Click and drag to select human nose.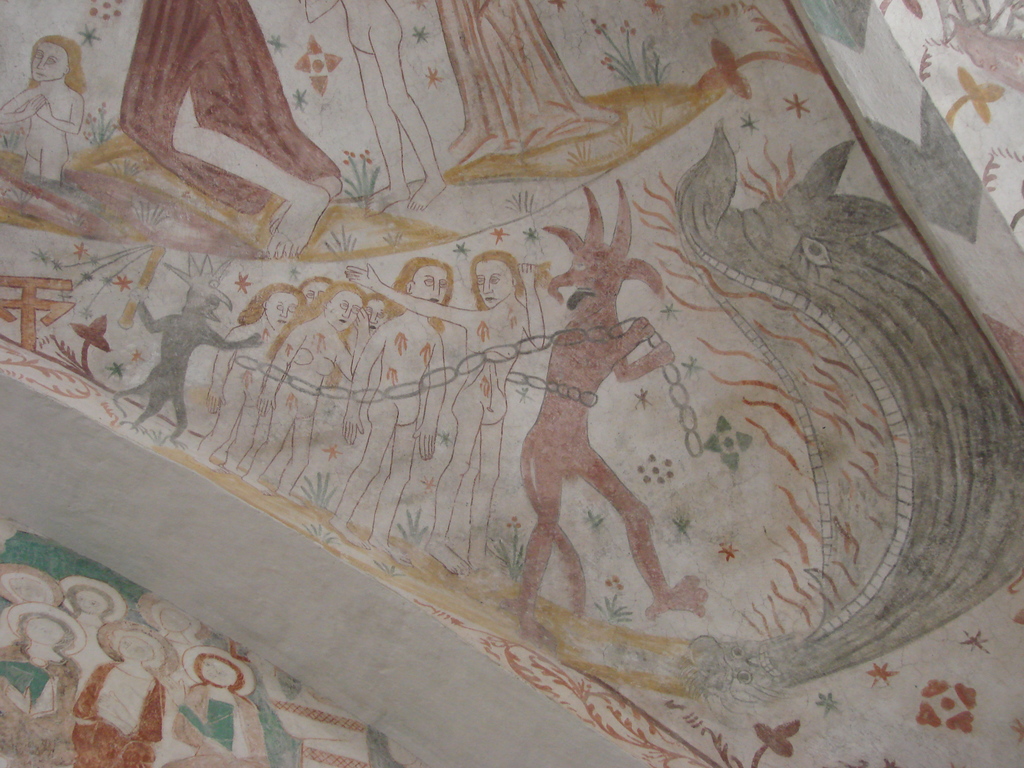
Selection: left=273, top=307, right=288, bottom=319.
